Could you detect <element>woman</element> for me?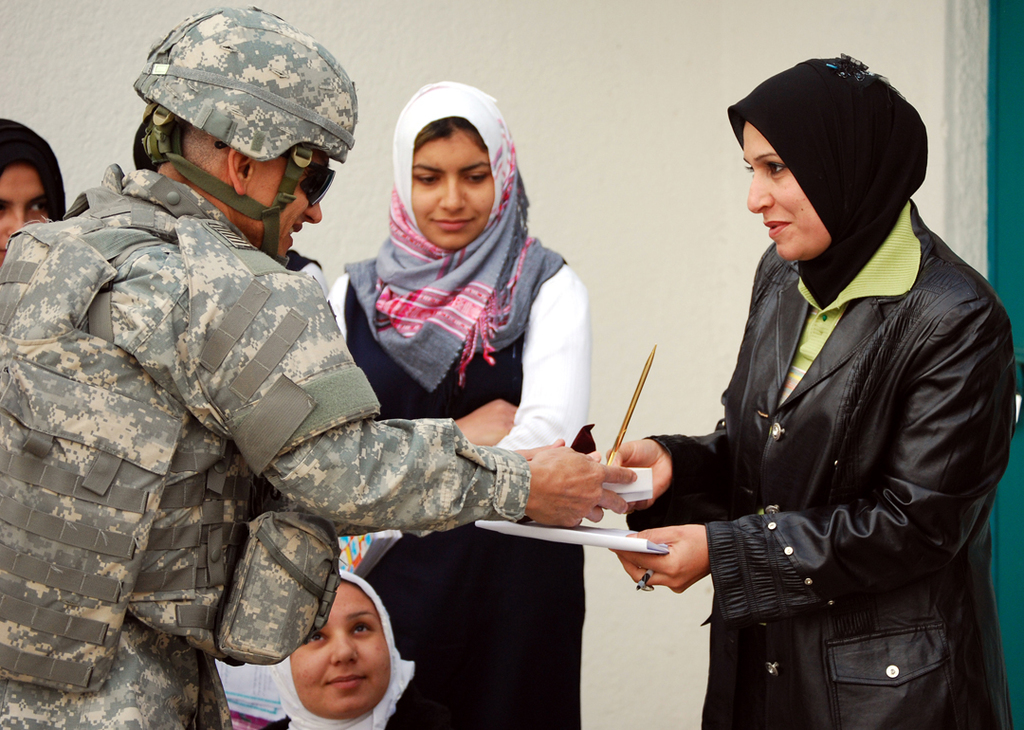
Detection result: left=604, top=58, right=1016, bottom=725.
